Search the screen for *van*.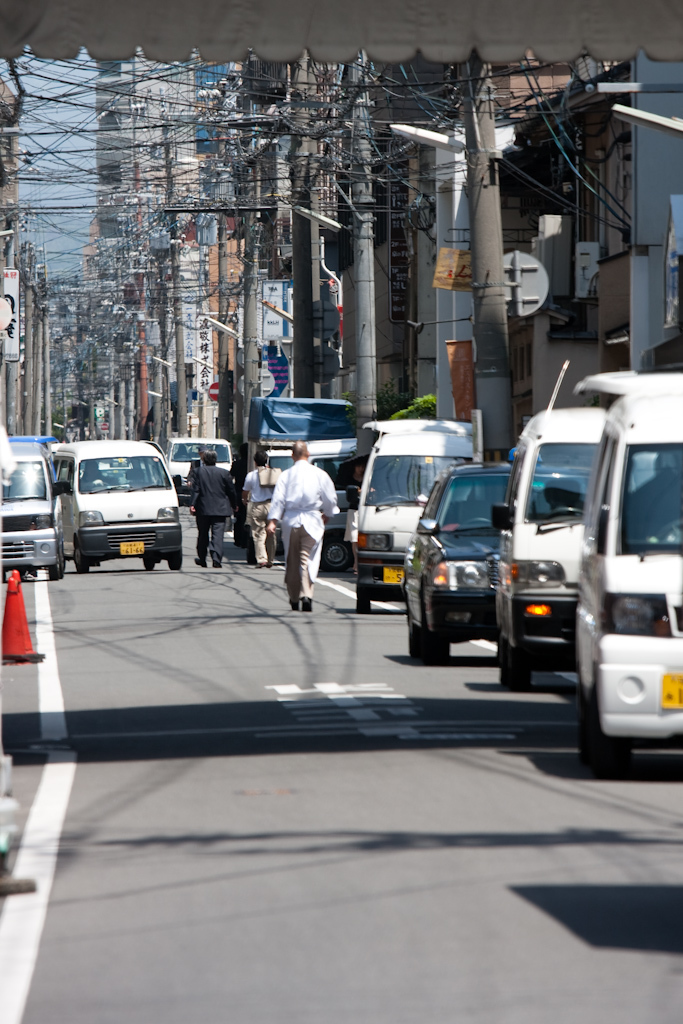
Found at <bbox>491, 363, 605, 691</bbox>.
